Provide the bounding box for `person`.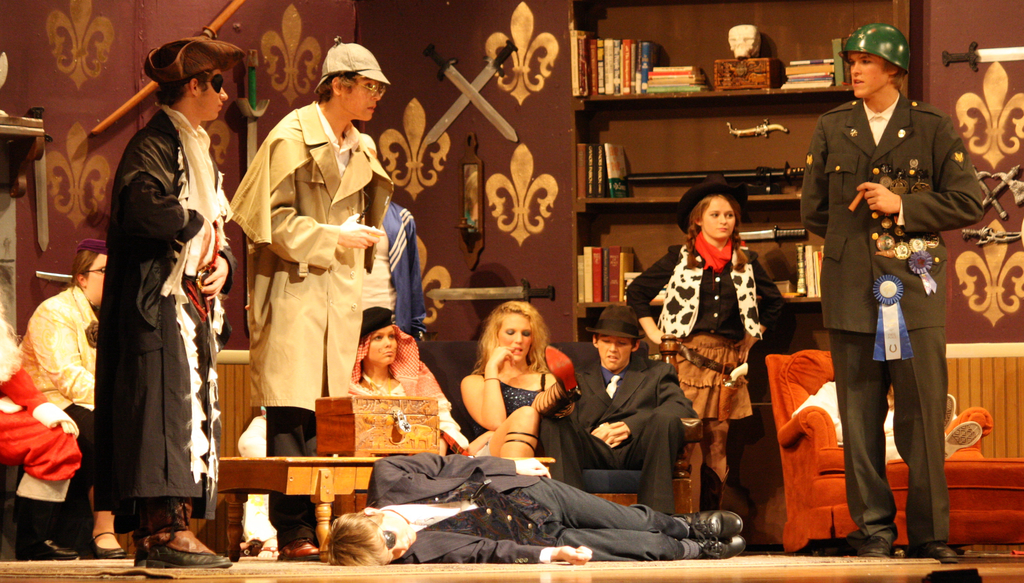
<region>617, 172, 784, 514</region>.
